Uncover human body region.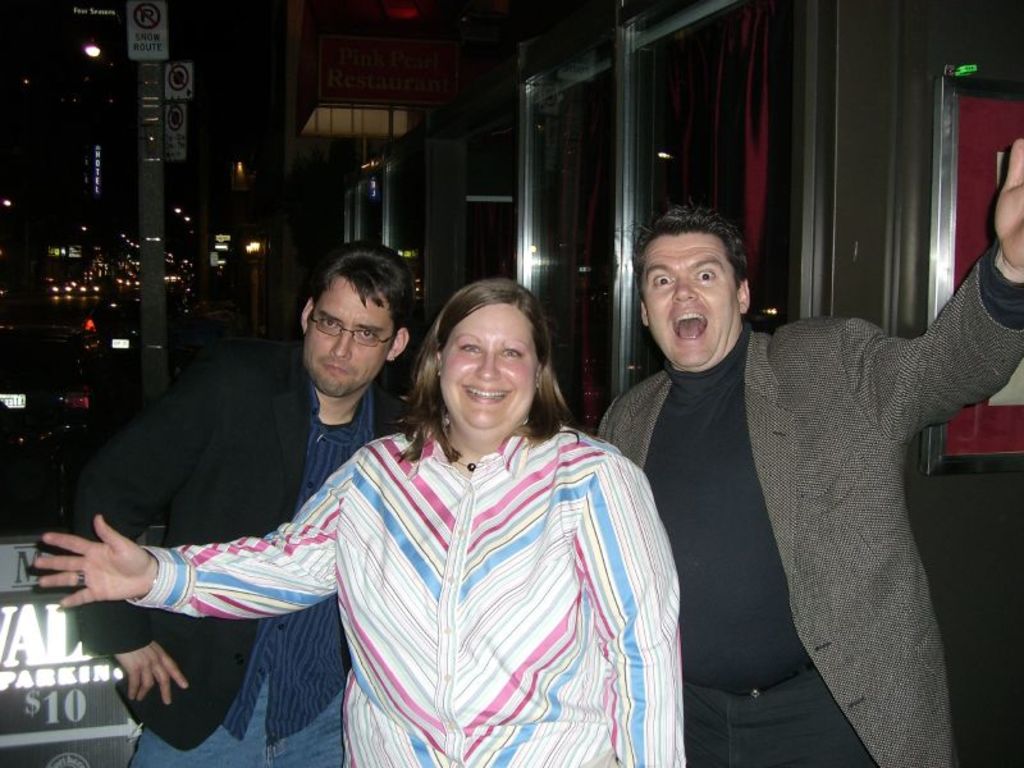
Uncovered: locate(195, 248, 684, 767).
